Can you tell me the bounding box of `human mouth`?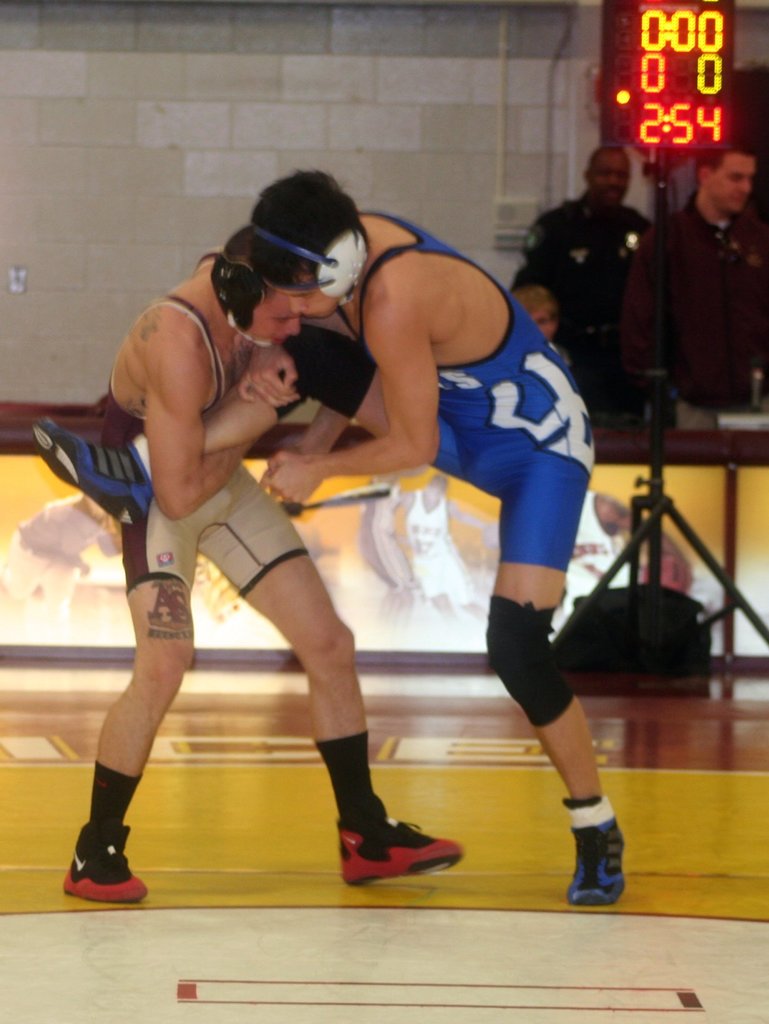
detection(272, 337, 289, 345).
